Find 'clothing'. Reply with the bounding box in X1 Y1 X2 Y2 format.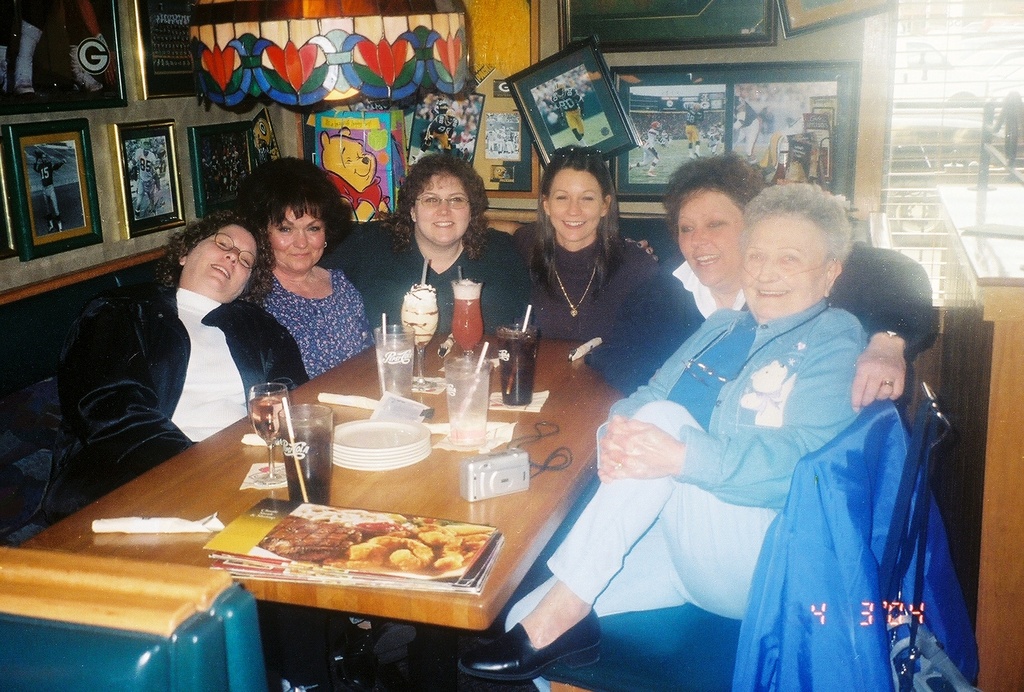
362 225 532 362.
